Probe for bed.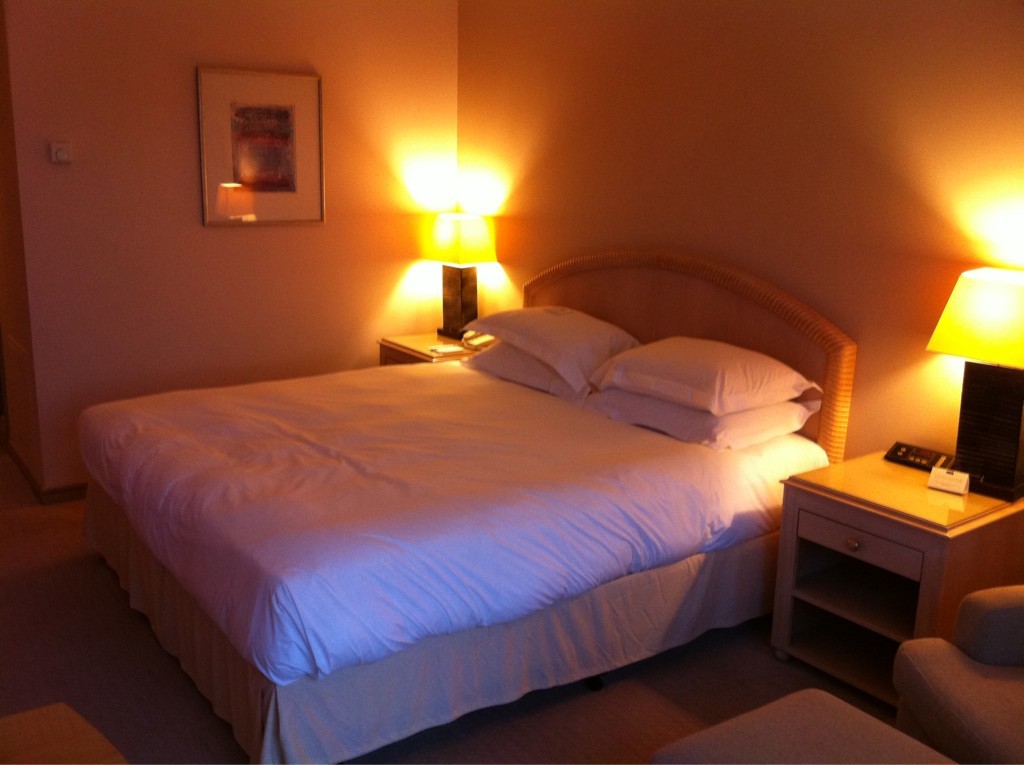
Probe result: 79 250 865 763.
